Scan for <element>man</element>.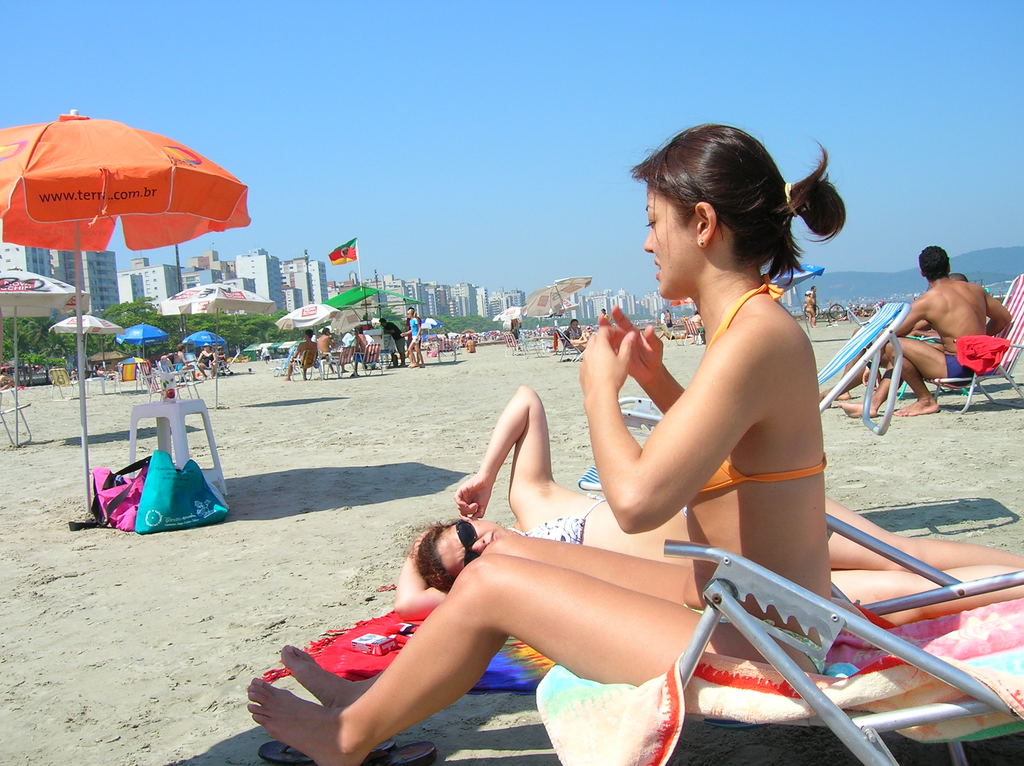
Scan result: [x1=343, y1=323, x2=375, y2=376].
